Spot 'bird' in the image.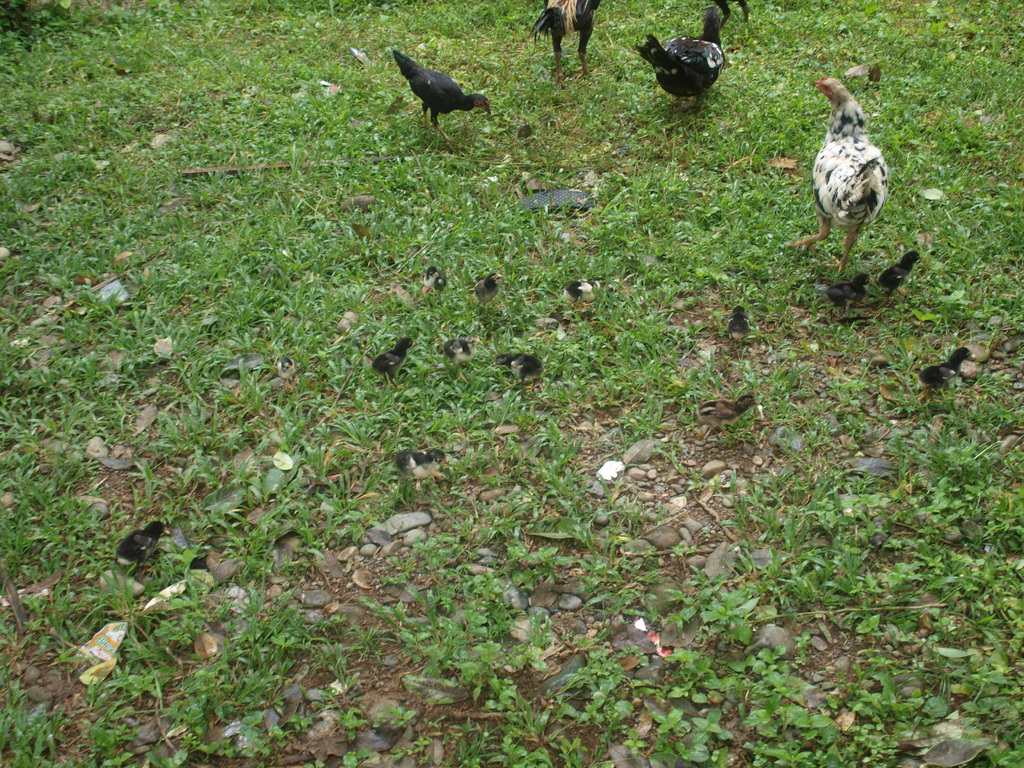
'bird' found at left=473, top=271, right=506, bottom=309.
